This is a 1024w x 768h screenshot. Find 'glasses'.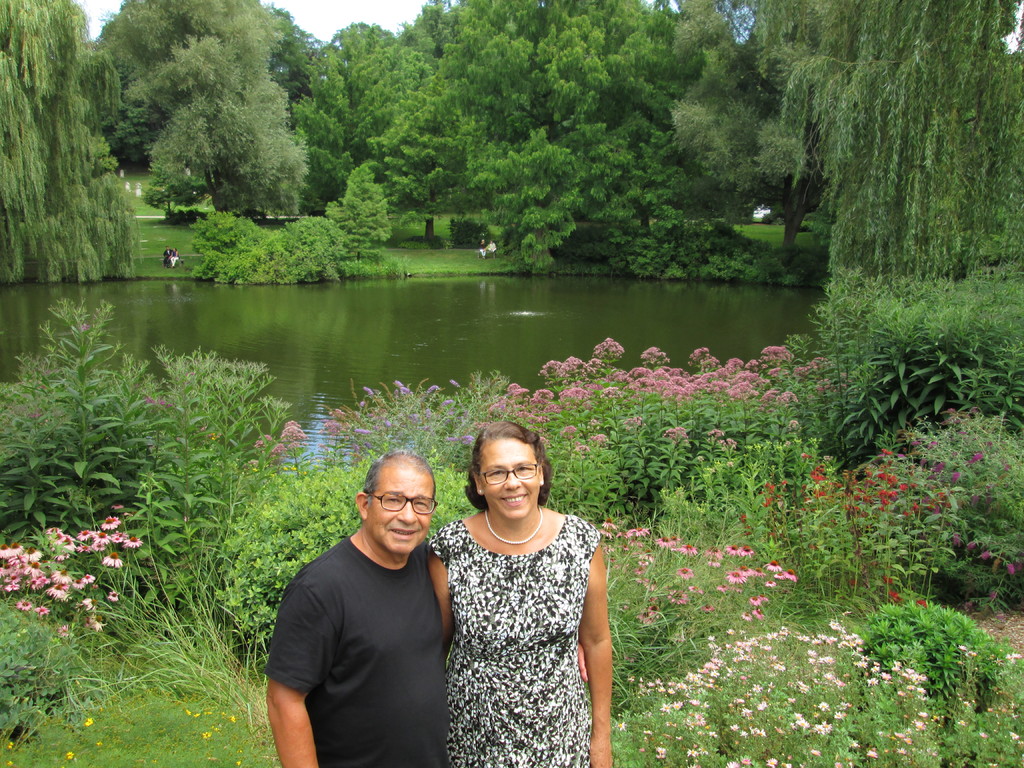
Bounding box: <box>473,461,544,487</box>.
